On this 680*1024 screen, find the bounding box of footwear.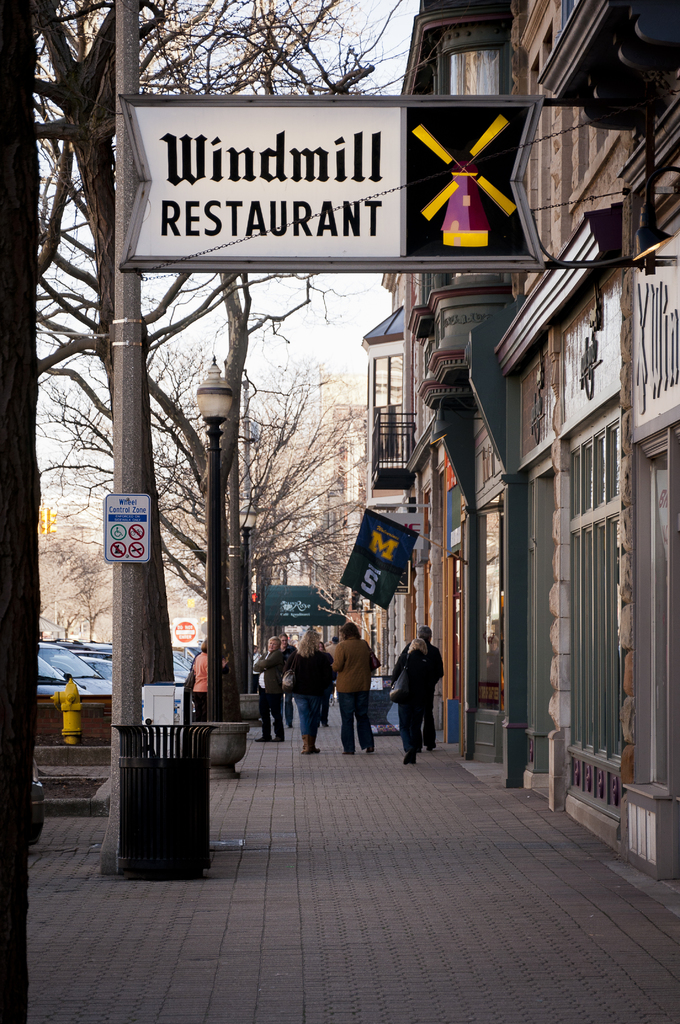
Bounding box: (left=364, top=743, right=373, bottom=755).
